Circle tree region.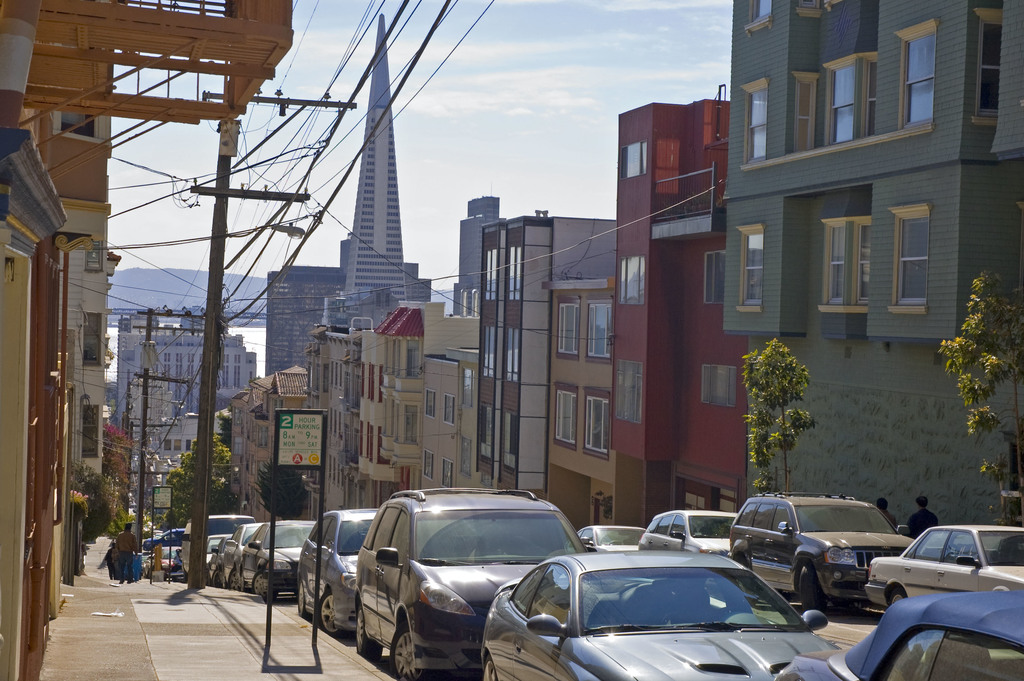
Region: [744, 338, 813, 493].
